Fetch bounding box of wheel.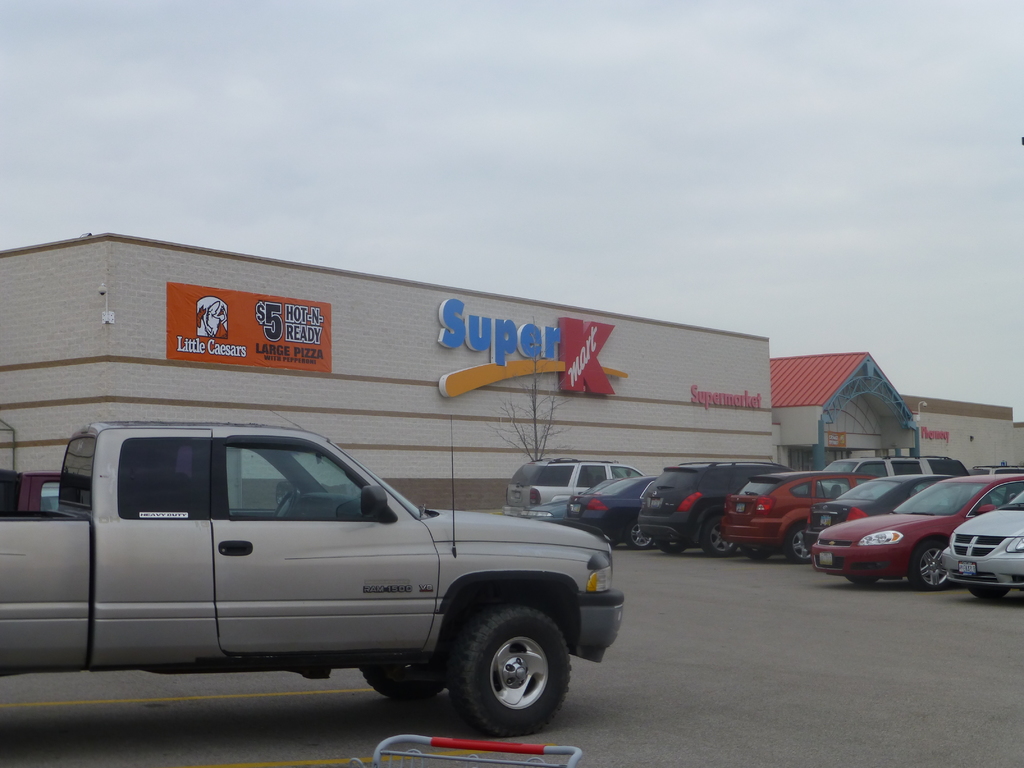
Bbox: [x1=699, y1=519, x2=744, y2=557].
